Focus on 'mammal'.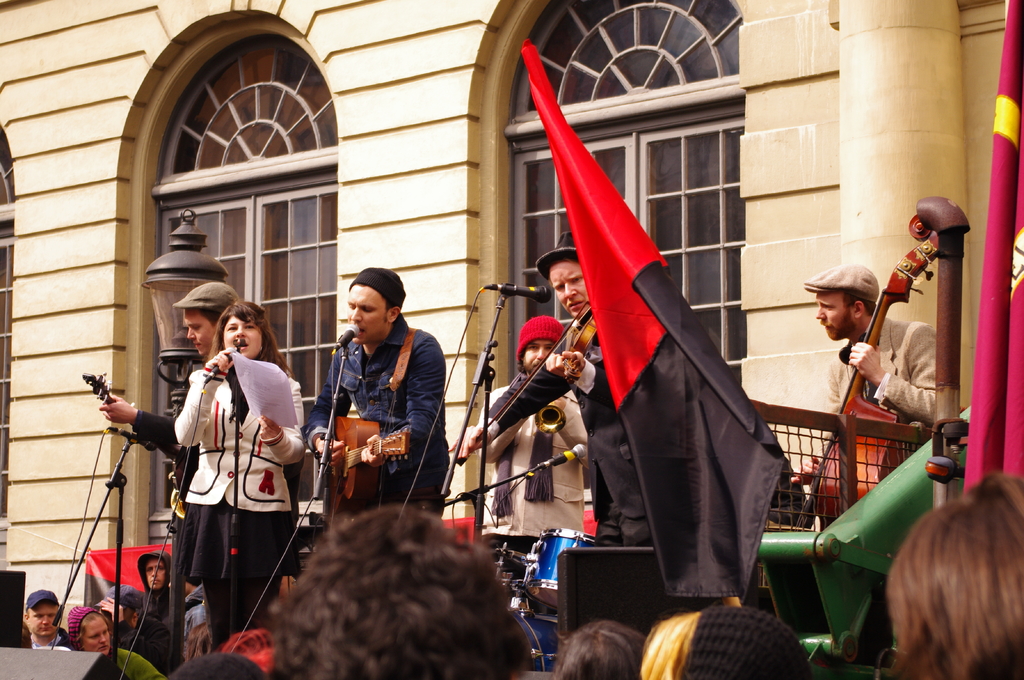
Focused at [452,307,593,547].
